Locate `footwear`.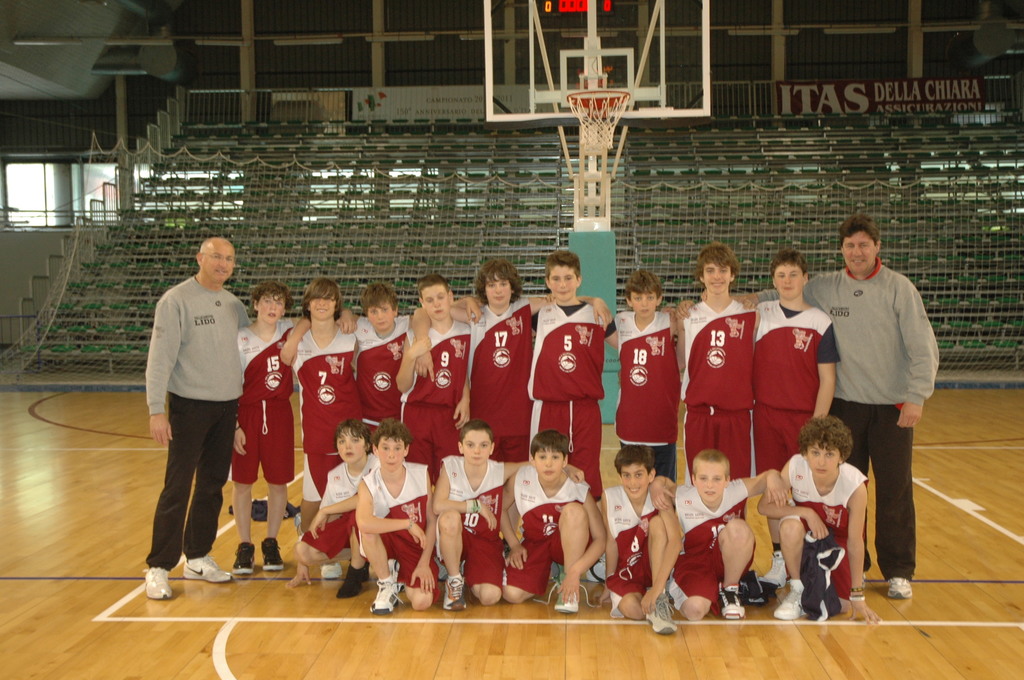
Bounding box: box=[447, 577, 465, 608].
